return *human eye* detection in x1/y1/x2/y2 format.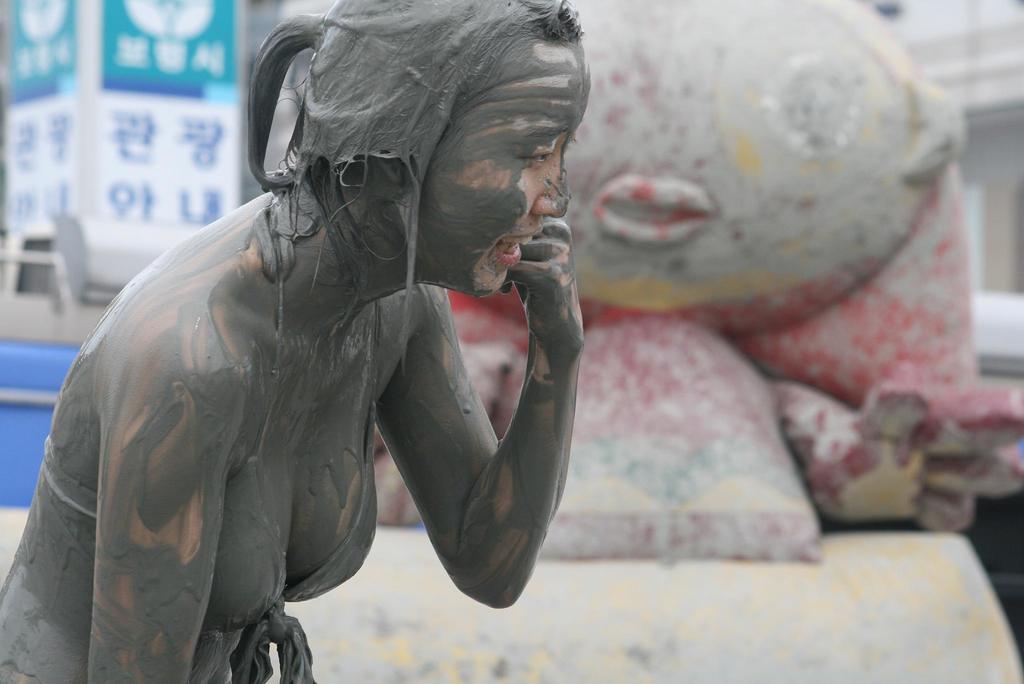
513/140/556/170.
